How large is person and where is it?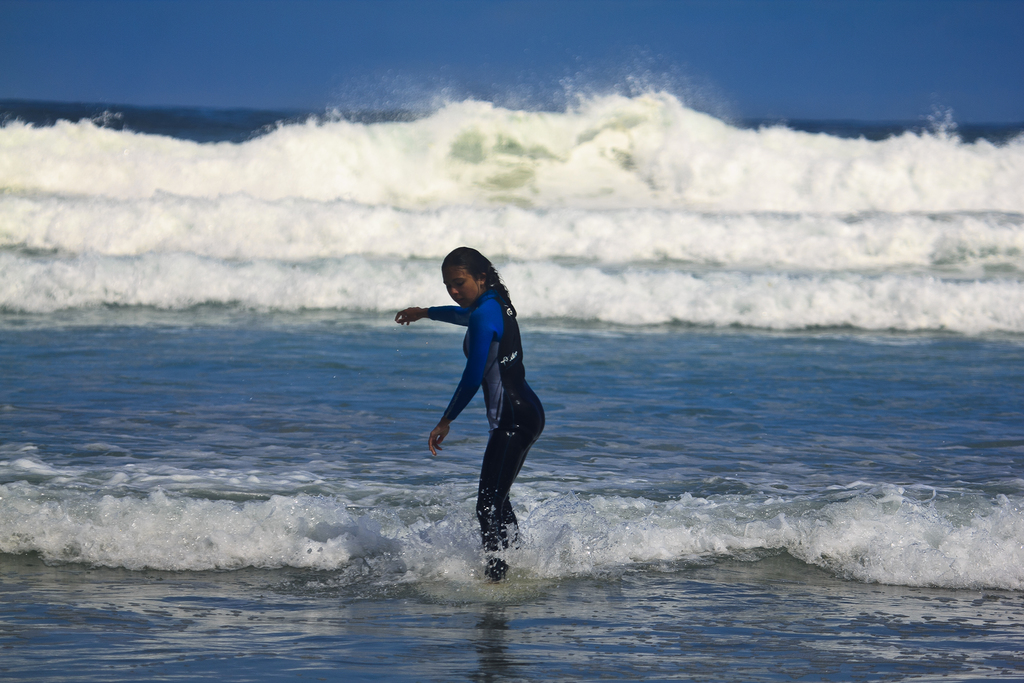
Bounding box: pyautogui.locateOnScreen(417, 222, 550, 596).
